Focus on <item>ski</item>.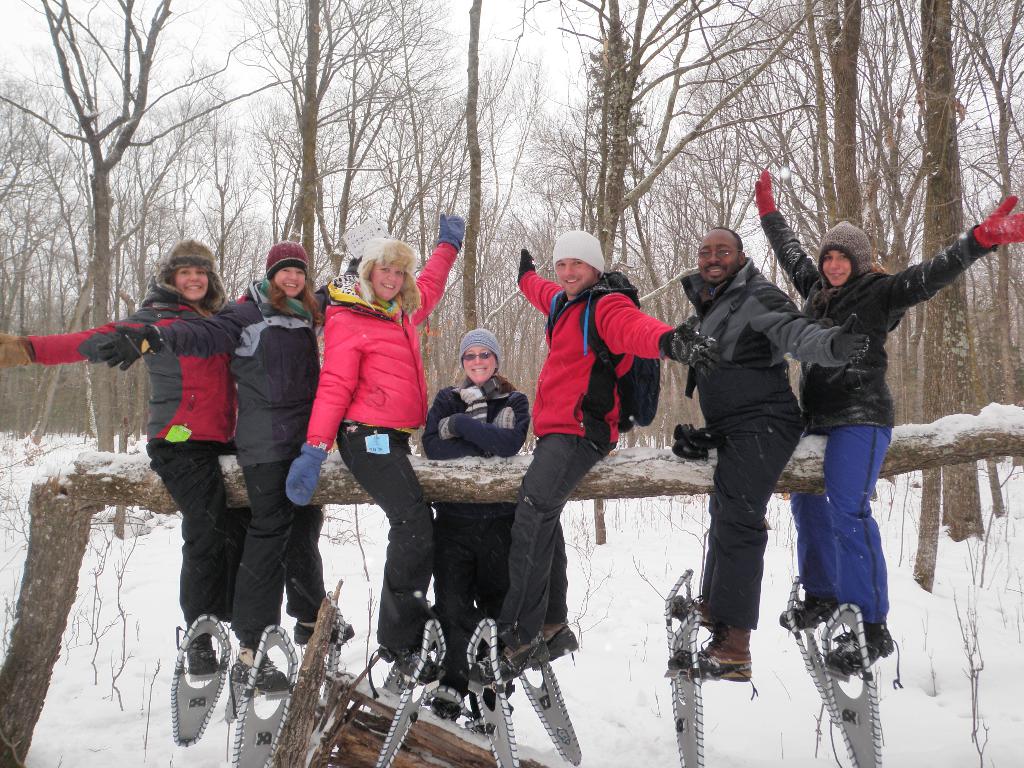
Focused at box(516, 659, 590, 764).
